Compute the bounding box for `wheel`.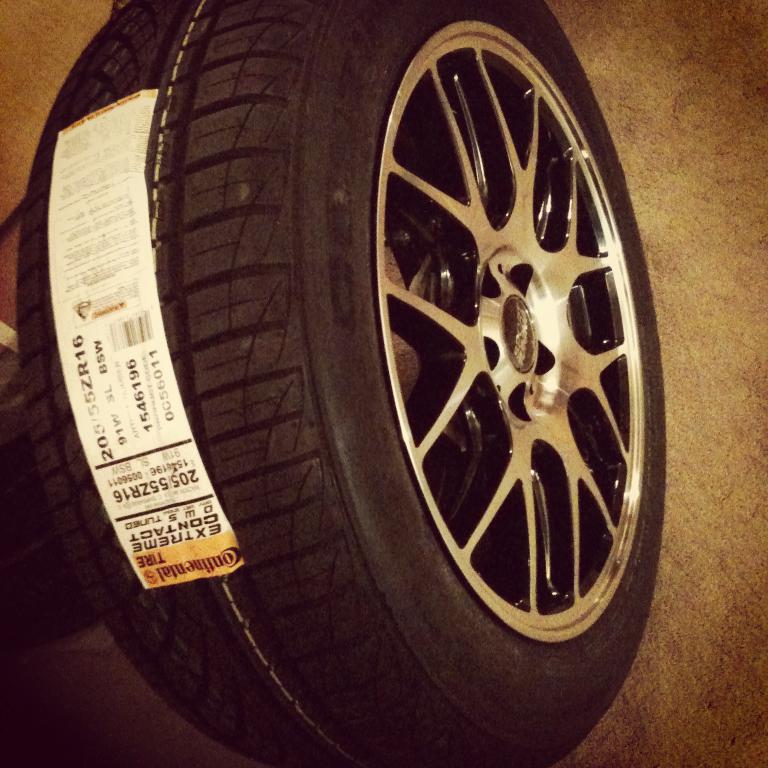
<region>10, 0, 676, 767</region>.
